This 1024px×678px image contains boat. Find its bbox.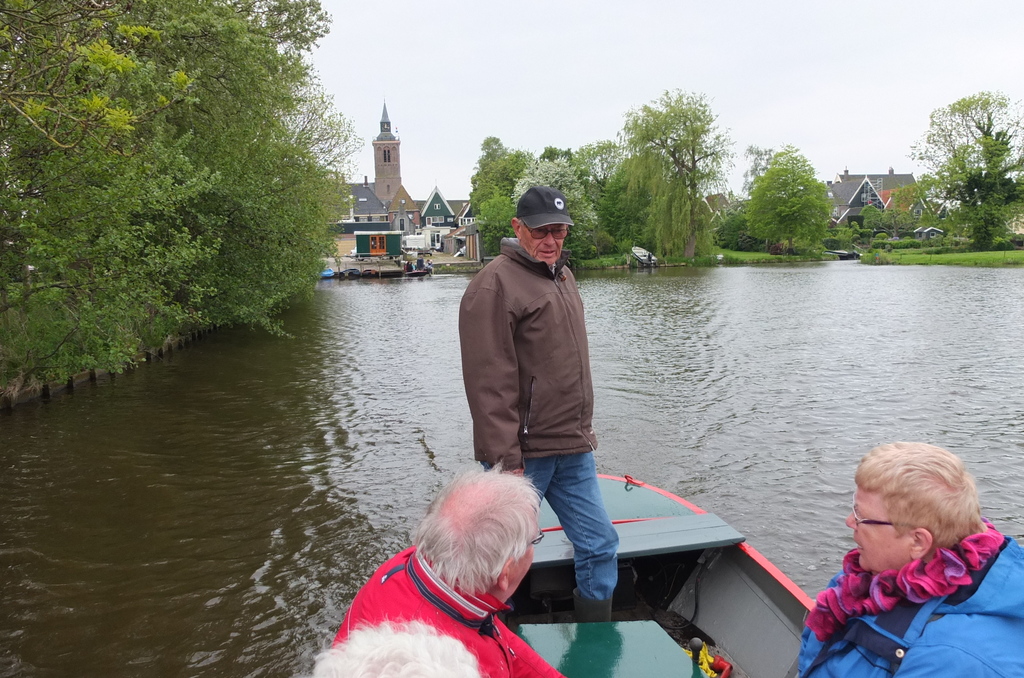
<region>403, 262, 430, 280</region>.
